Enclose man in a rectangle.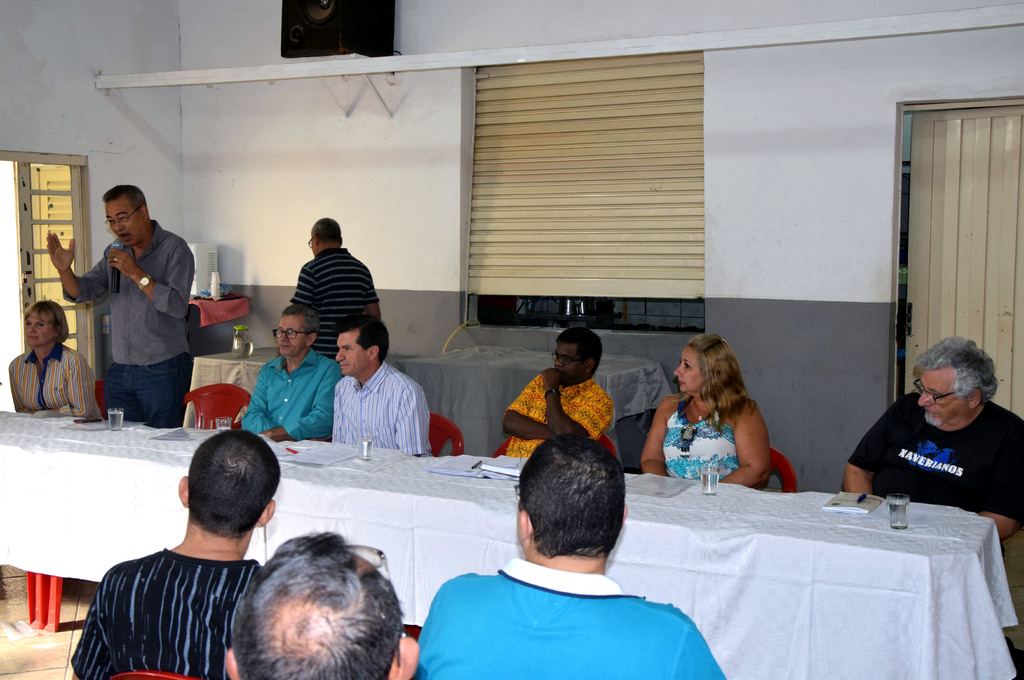
locate(505, 325, 603, 464).
